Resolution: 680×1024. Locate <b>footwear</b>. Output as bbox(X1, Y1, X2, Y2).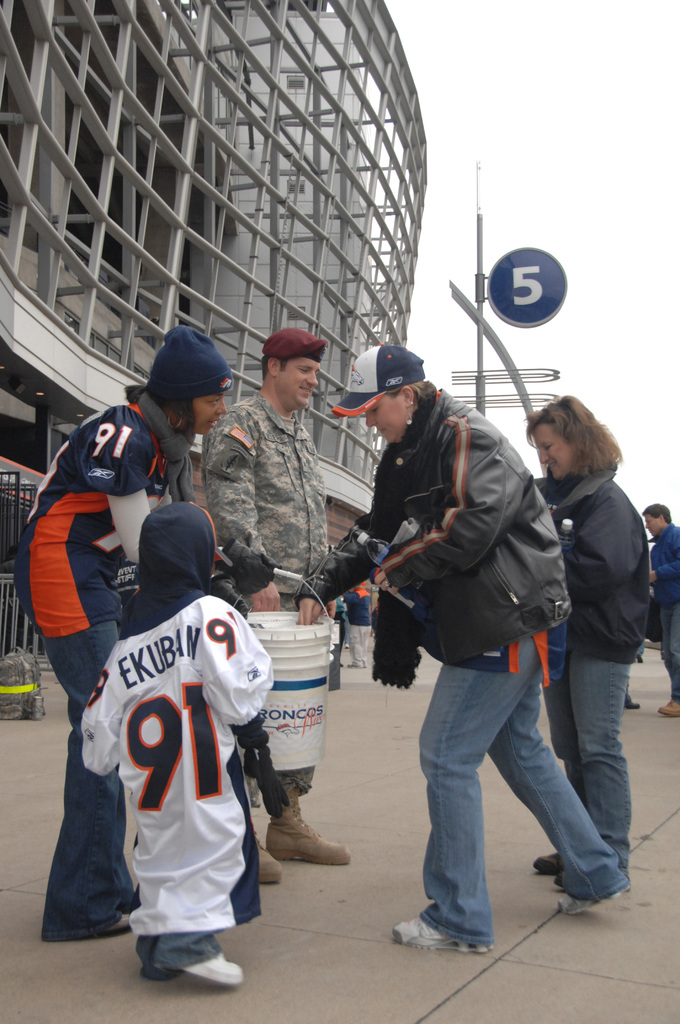
bbox(128, 938, 242, 992).
